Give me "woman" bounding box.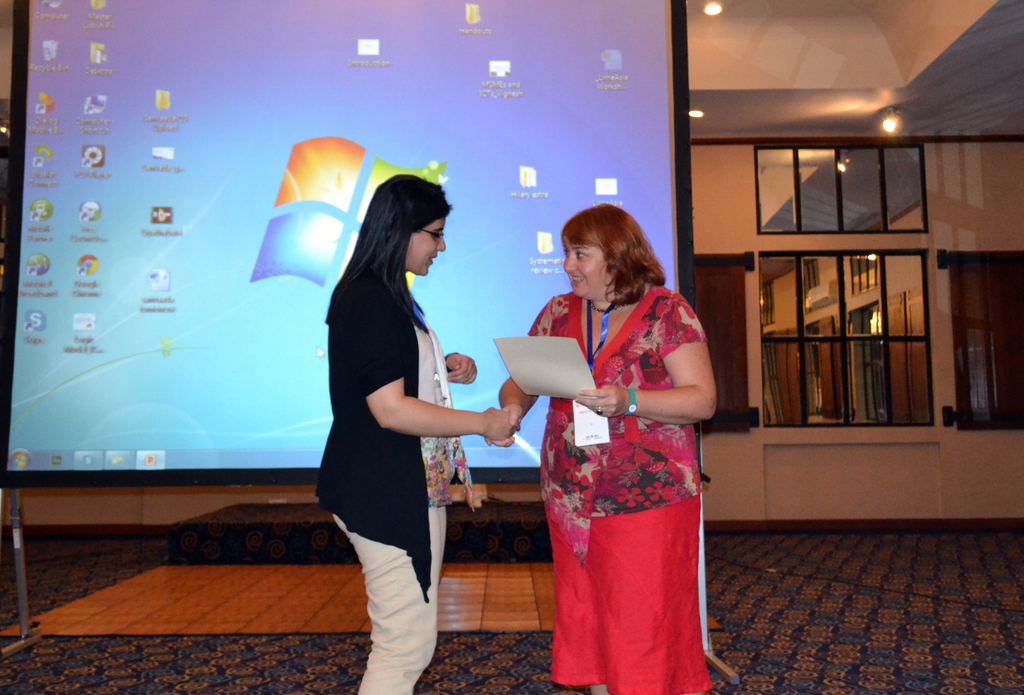
[513, 195, 726, 687].
